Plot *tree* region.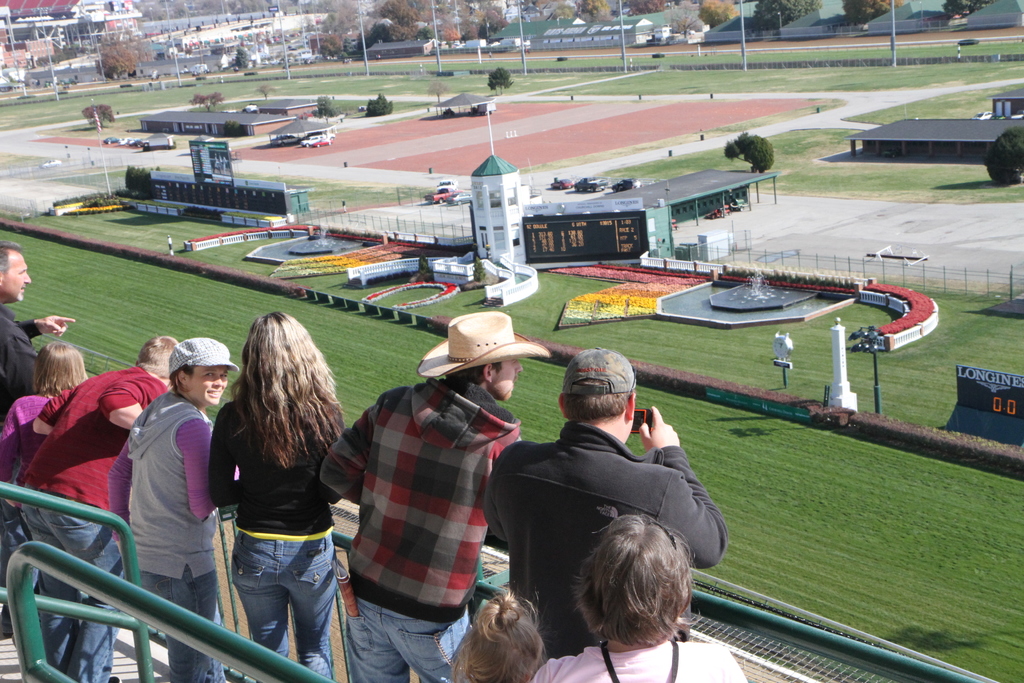
Plotted at {"x1": 752, "y1": 0, "x2": 820, "y2": 34}.
